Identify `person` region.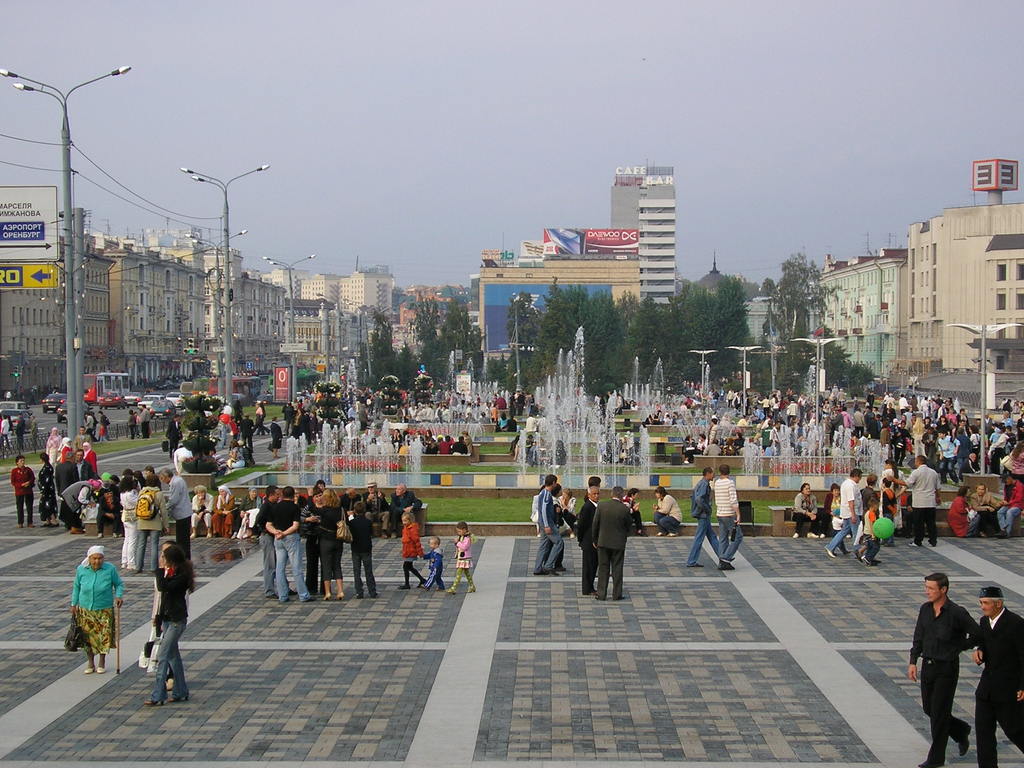
Region: 266, 488, 314, 602.
